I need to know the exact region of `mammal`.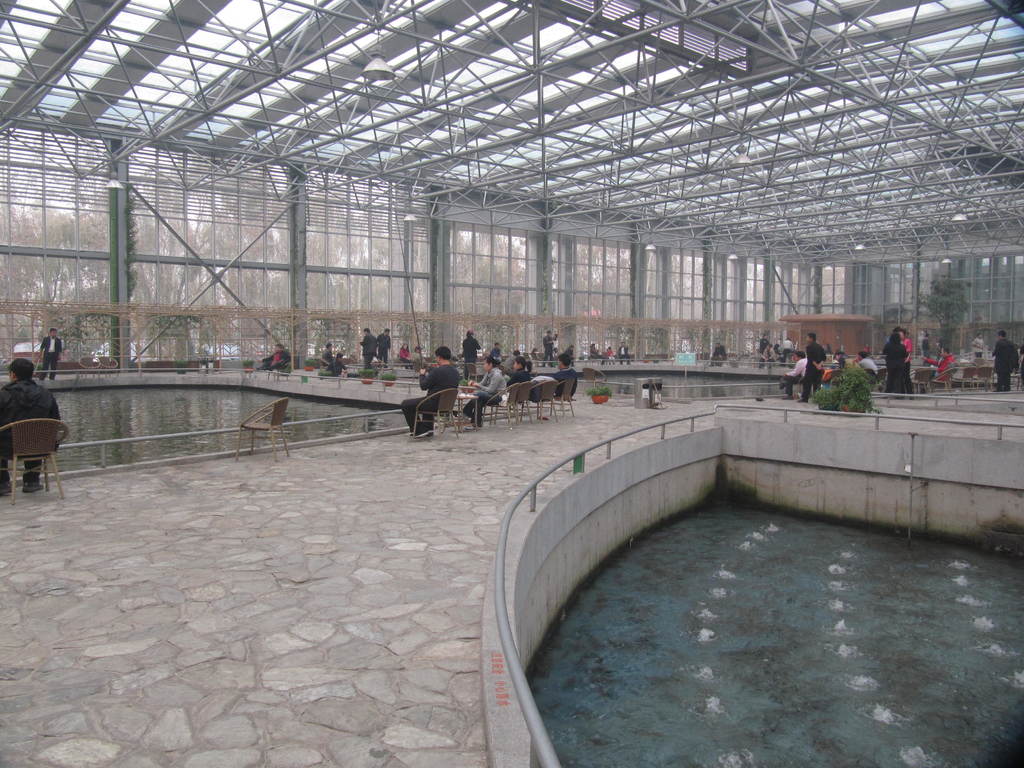
Region: region(989, 326, 1020, 394).
